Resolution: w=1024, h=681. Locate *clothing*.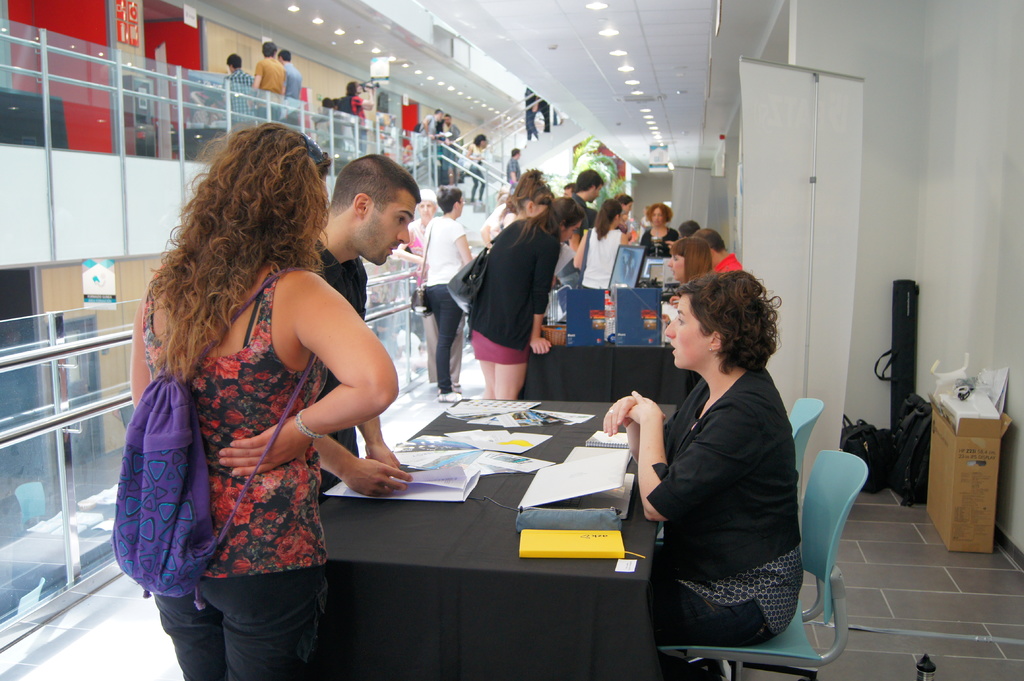
crop(138, 255, 337, 670).
